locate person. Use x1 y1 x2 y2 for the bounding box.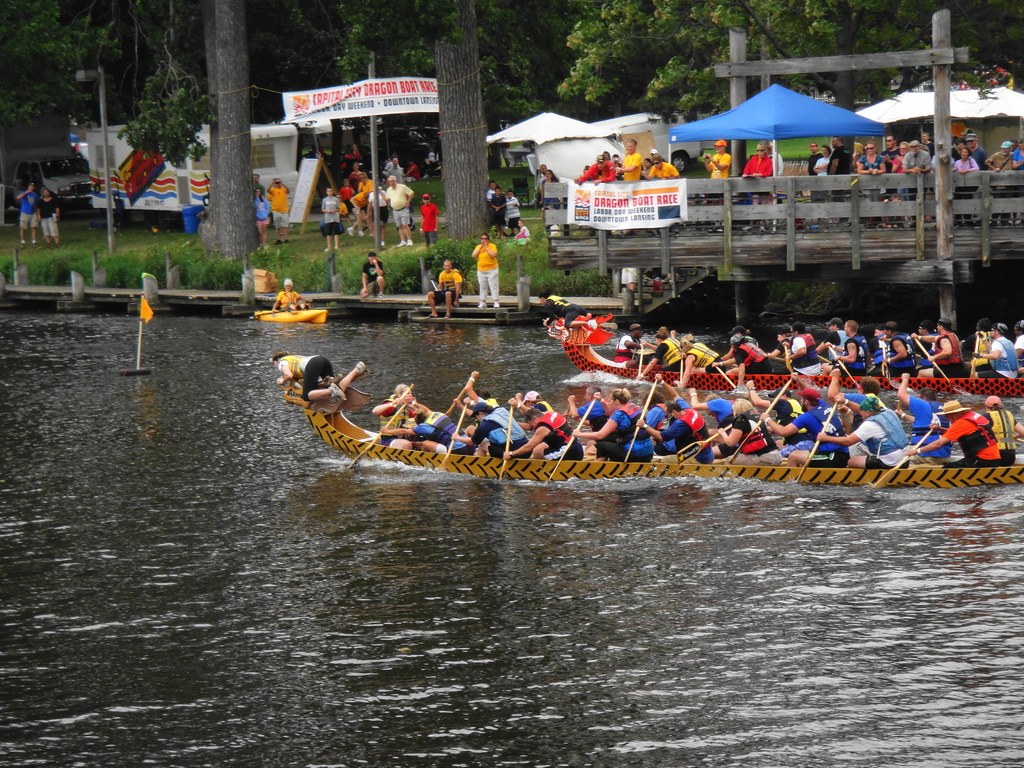
13 180 44 247.
